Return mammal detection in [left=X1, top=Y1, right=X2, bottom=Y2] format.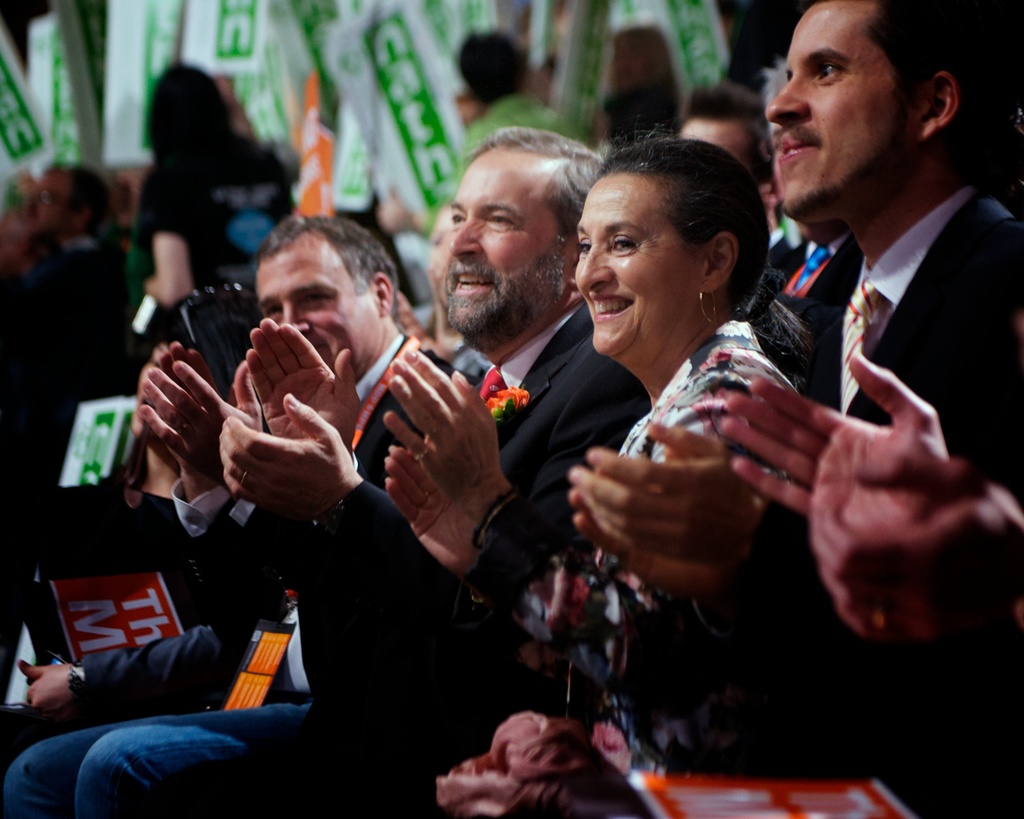
[left=444, top=25, right=589, bottom=173].
